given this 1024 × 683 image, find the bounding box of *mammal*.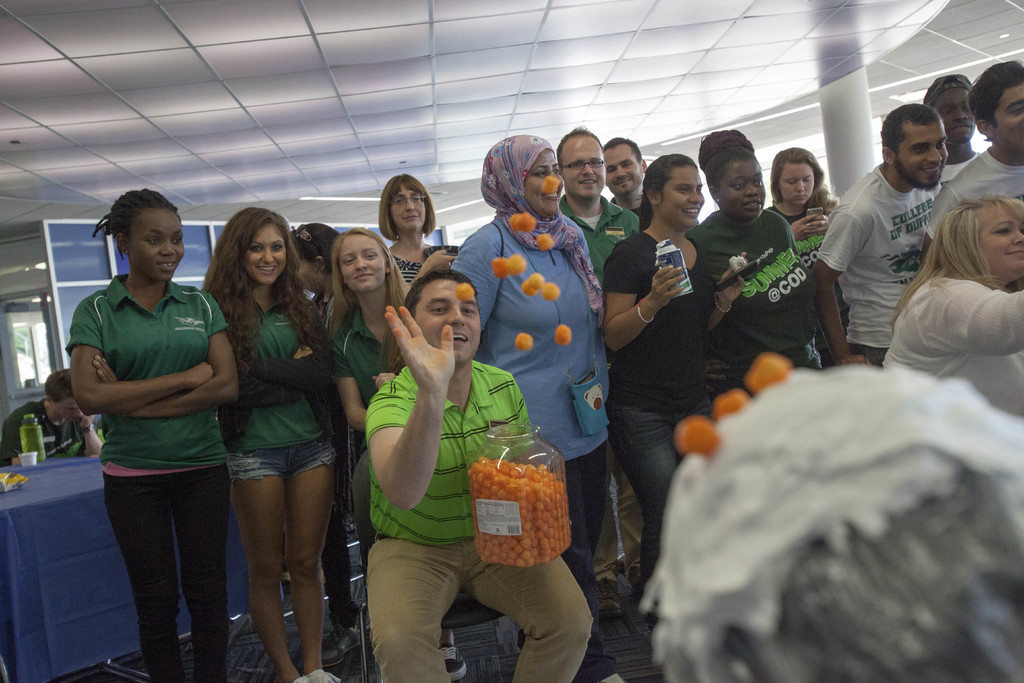
pyautogui.locateOnScreen(777, 146, 847, 335).
